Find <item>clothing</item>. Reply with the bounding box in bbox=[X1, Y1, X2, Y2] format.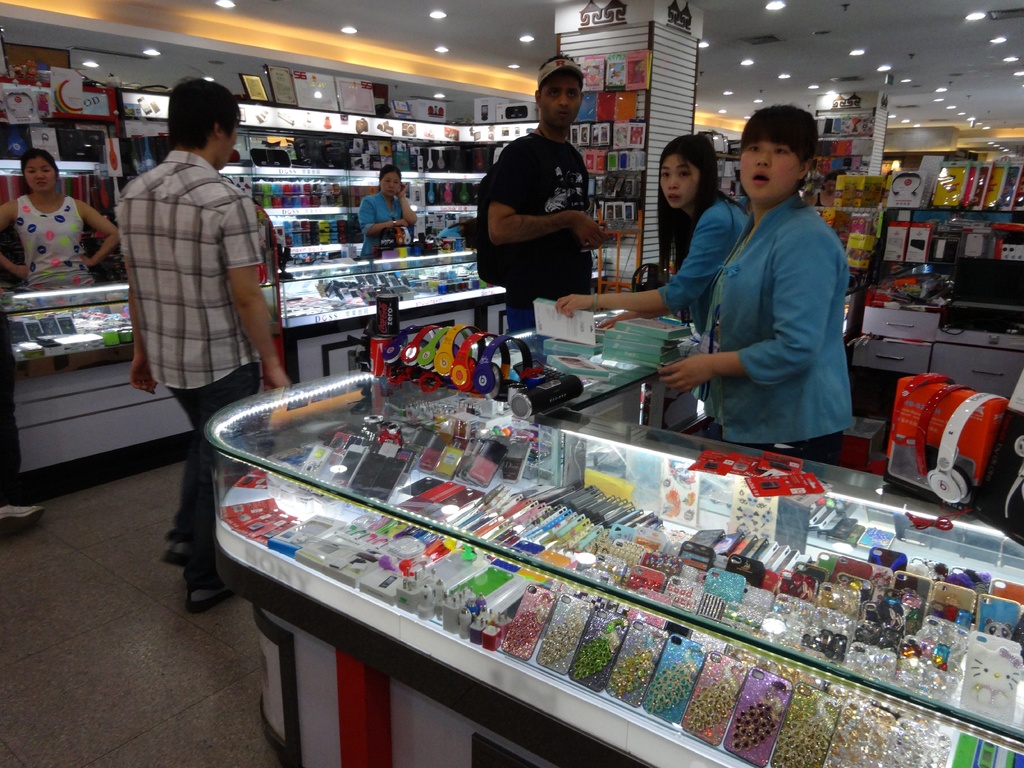
bbox=[24, 195, 111, 296].
